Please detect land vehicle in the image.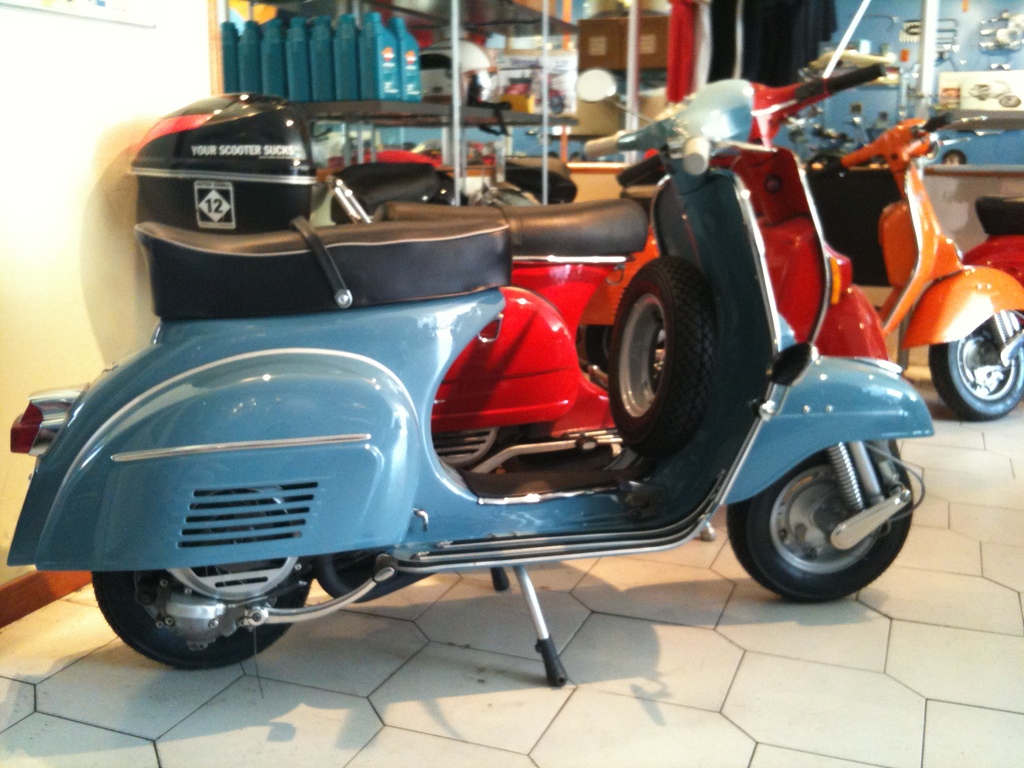
pyautogui.locateOnScreen(324, 64, 889, 479).
